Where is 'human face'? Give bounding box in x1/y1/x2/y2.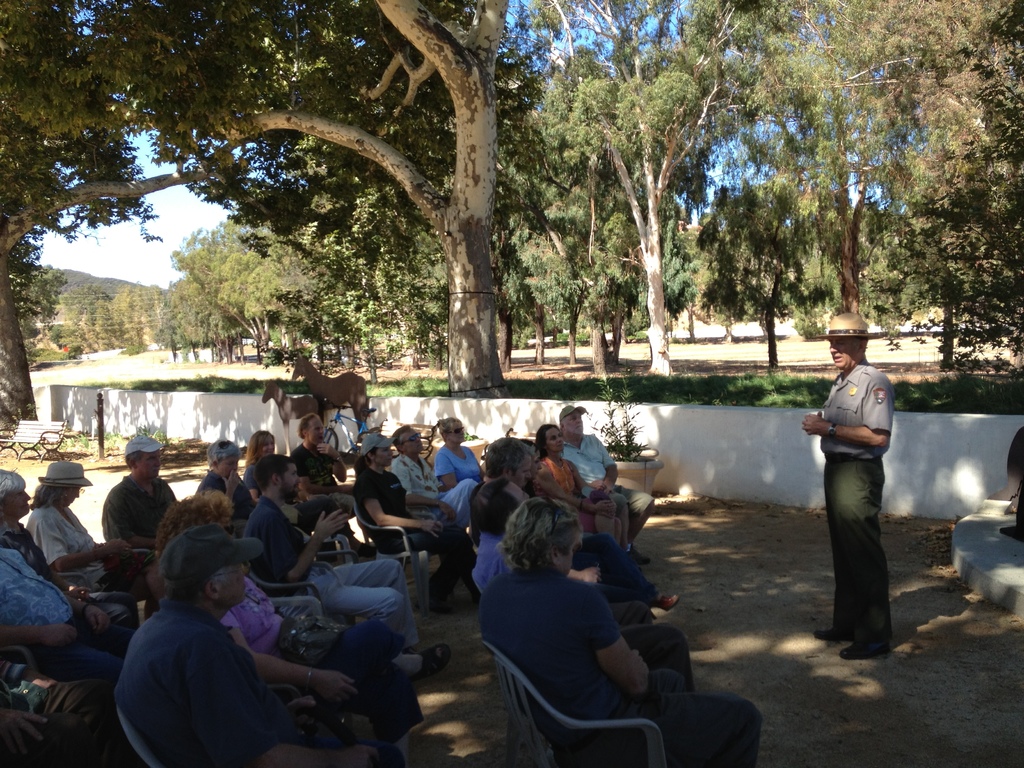
824/335/860/369.
